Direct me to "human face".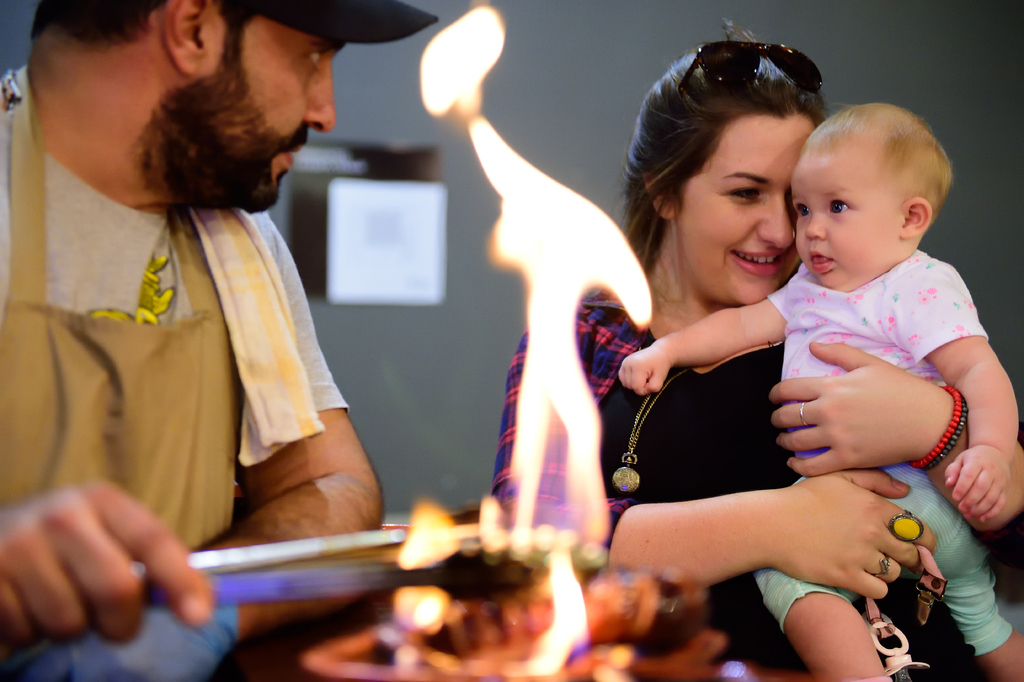
Direction: [679, 117, 815, 303].
